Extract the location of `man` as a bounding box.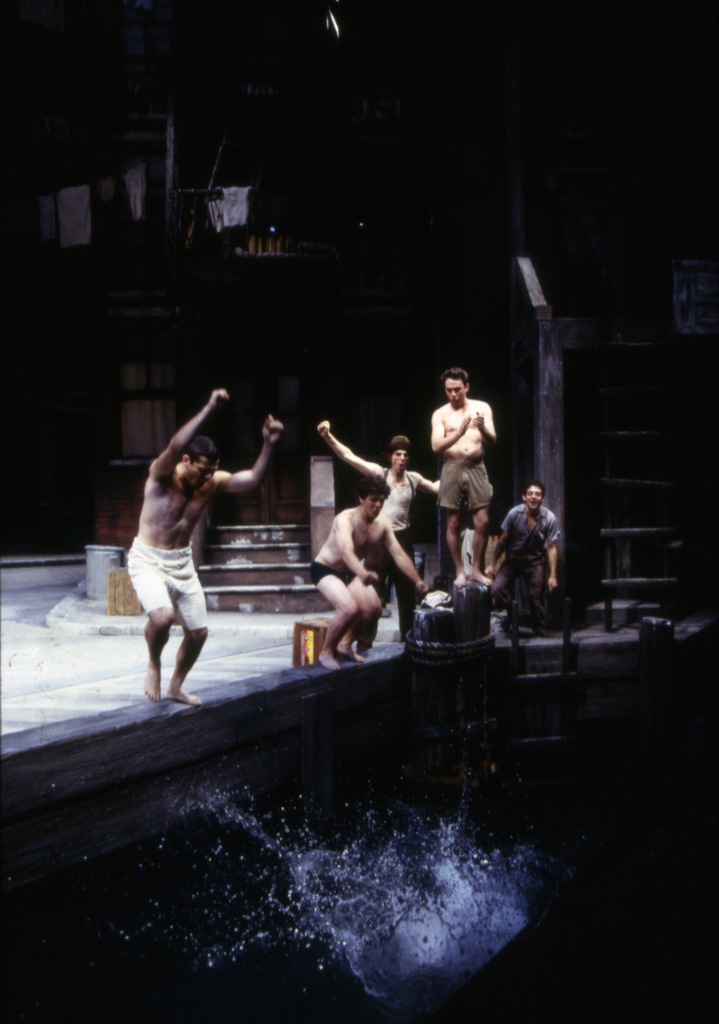
locate(432, 341, 511, 583).
